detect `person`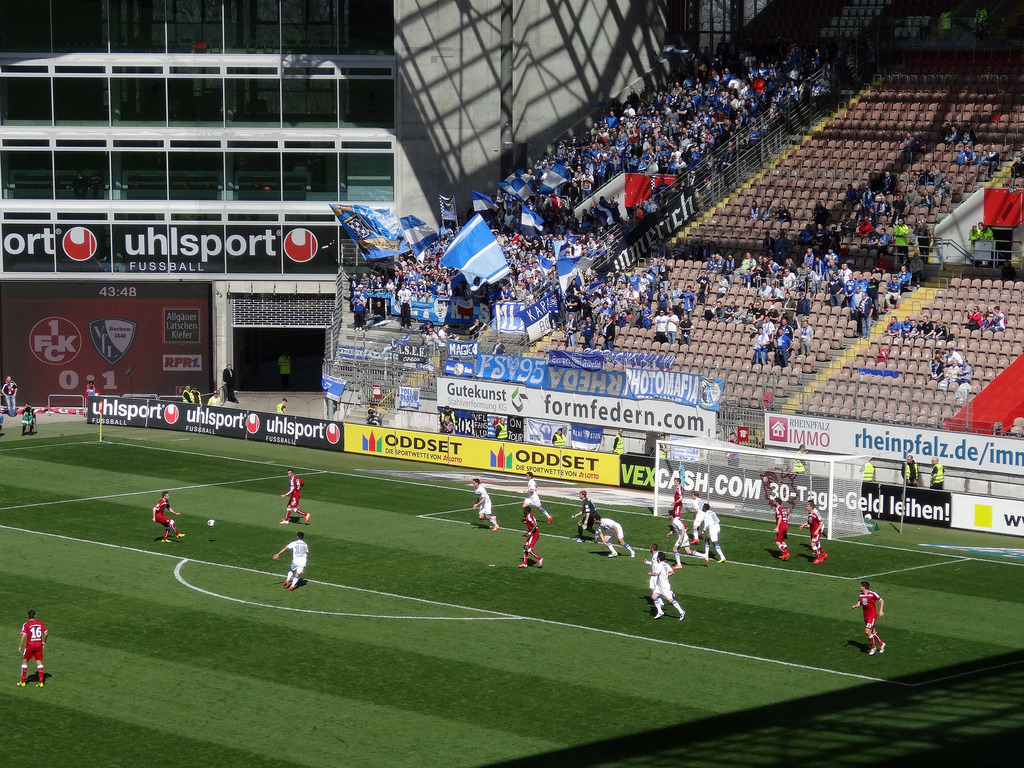
<box>874,347,897,375</box>
